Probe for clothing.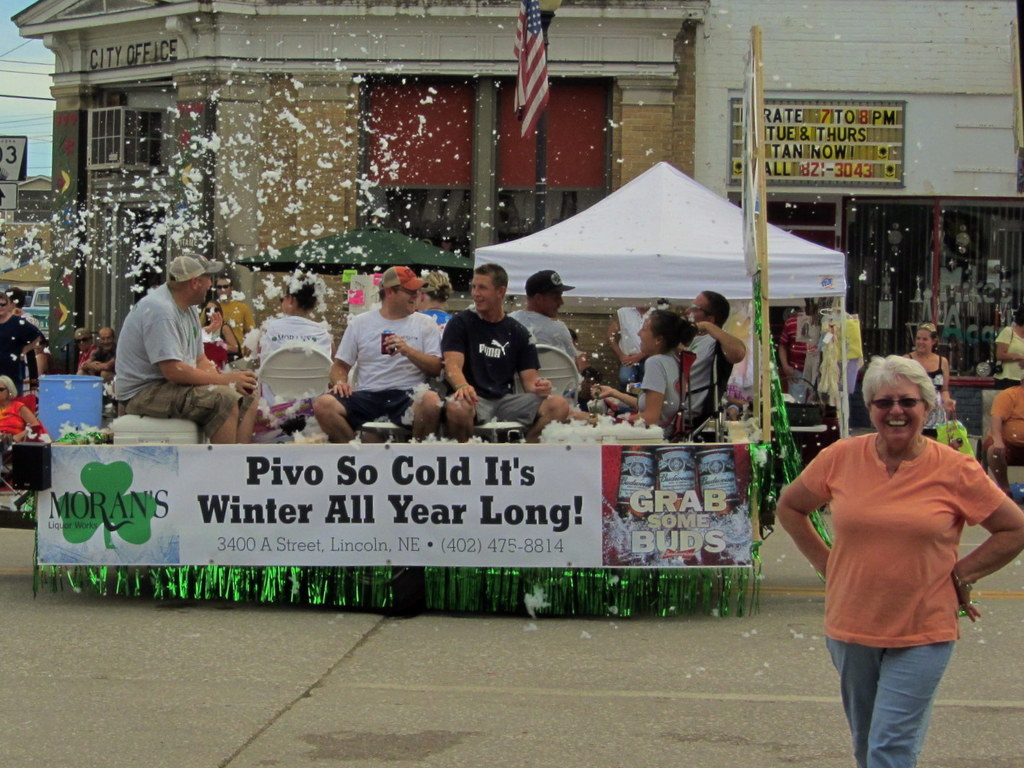
Probe result: [0,315,55,404].
